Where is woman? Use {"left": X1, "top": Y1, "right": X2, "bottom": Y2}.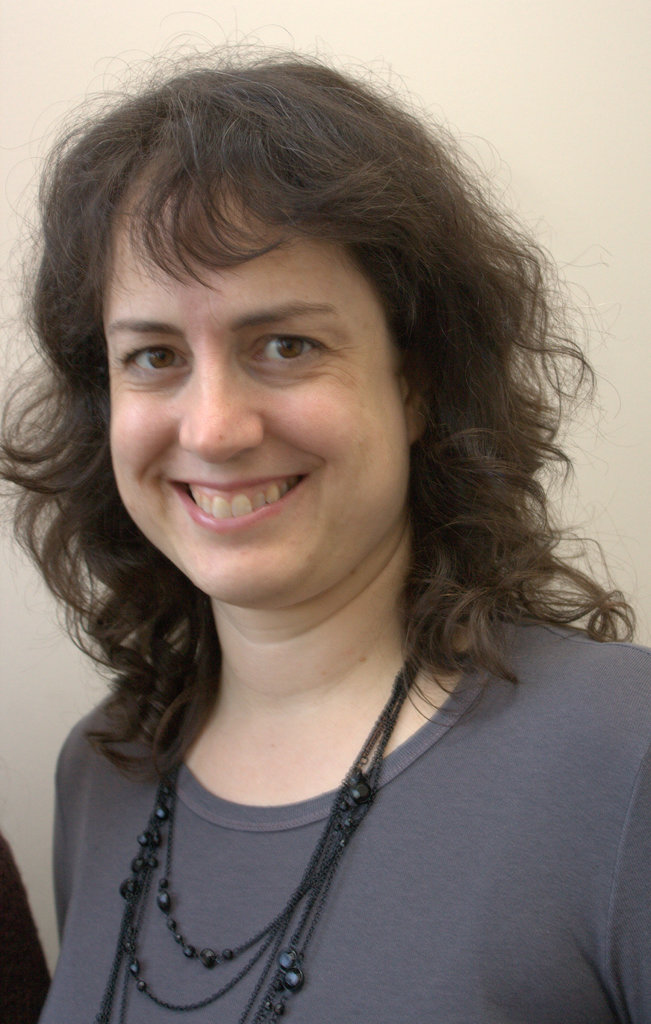
{"left": 0, "top": 10, "right": 650, "bottom": 1023}.
